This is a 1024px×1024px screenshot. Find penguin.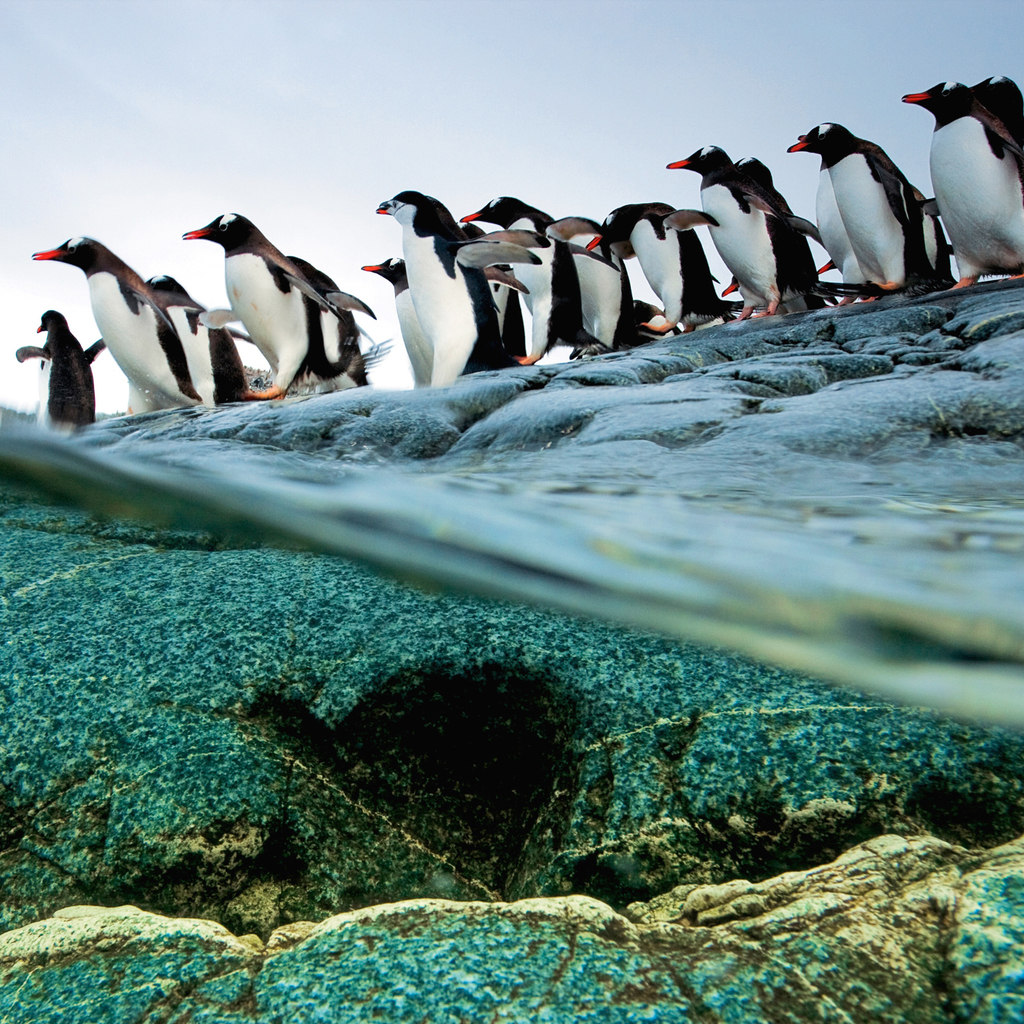
Bounding box: 895:78:1023:286.
